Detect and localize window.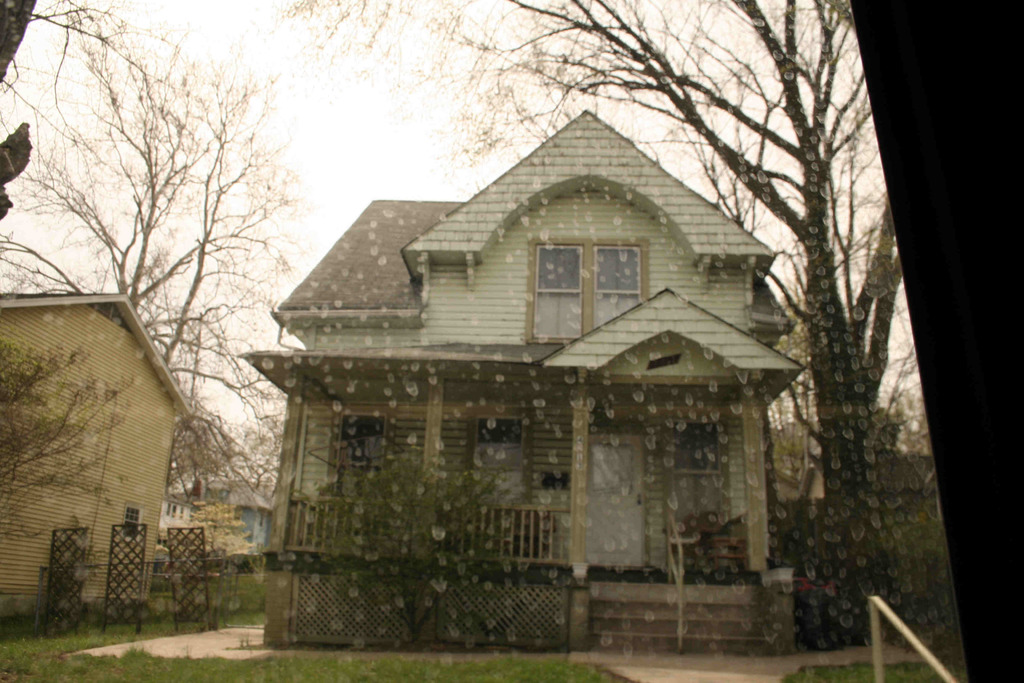
Localized at l=120, t=502, r=147, b=541.
